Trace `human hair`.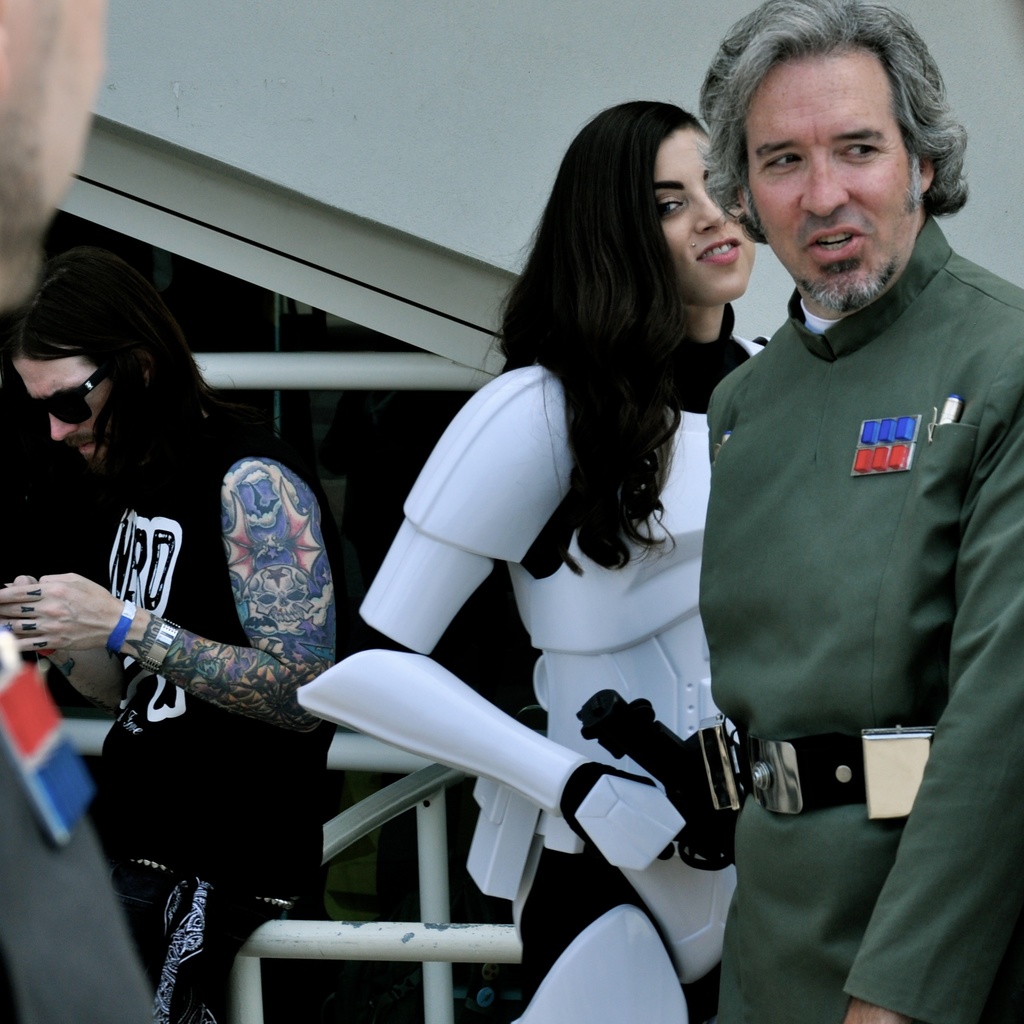
Traced to bbox(23, 237, 196, 498).
